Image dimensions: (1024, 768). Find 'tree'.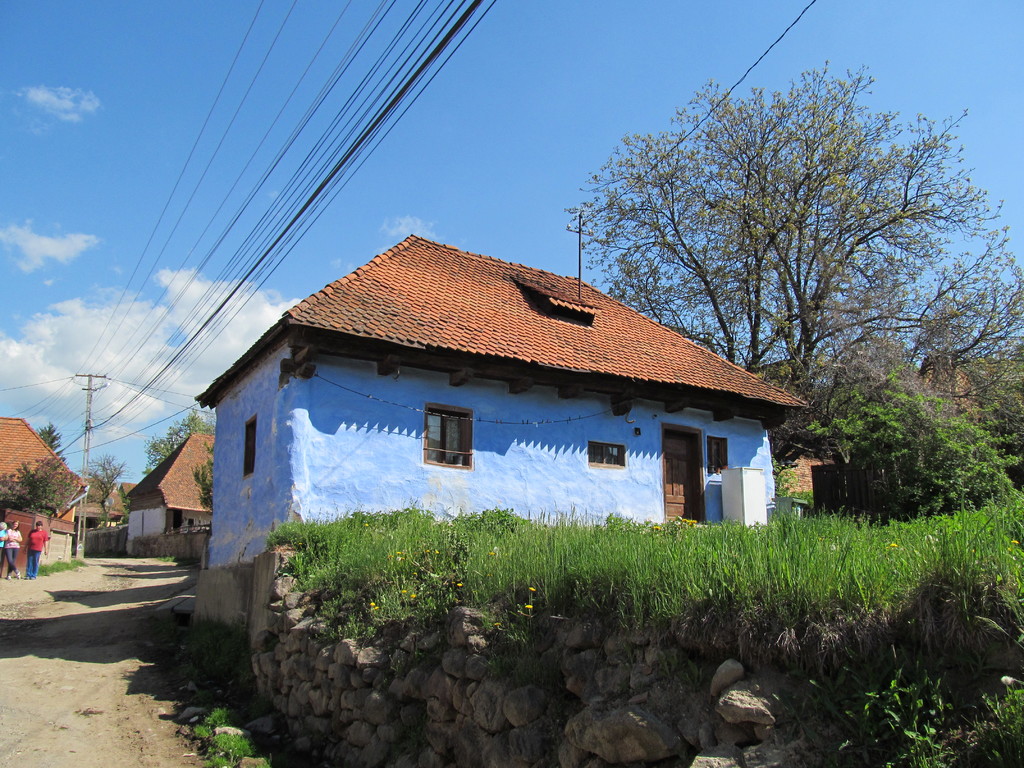
778 357 1021 520.
